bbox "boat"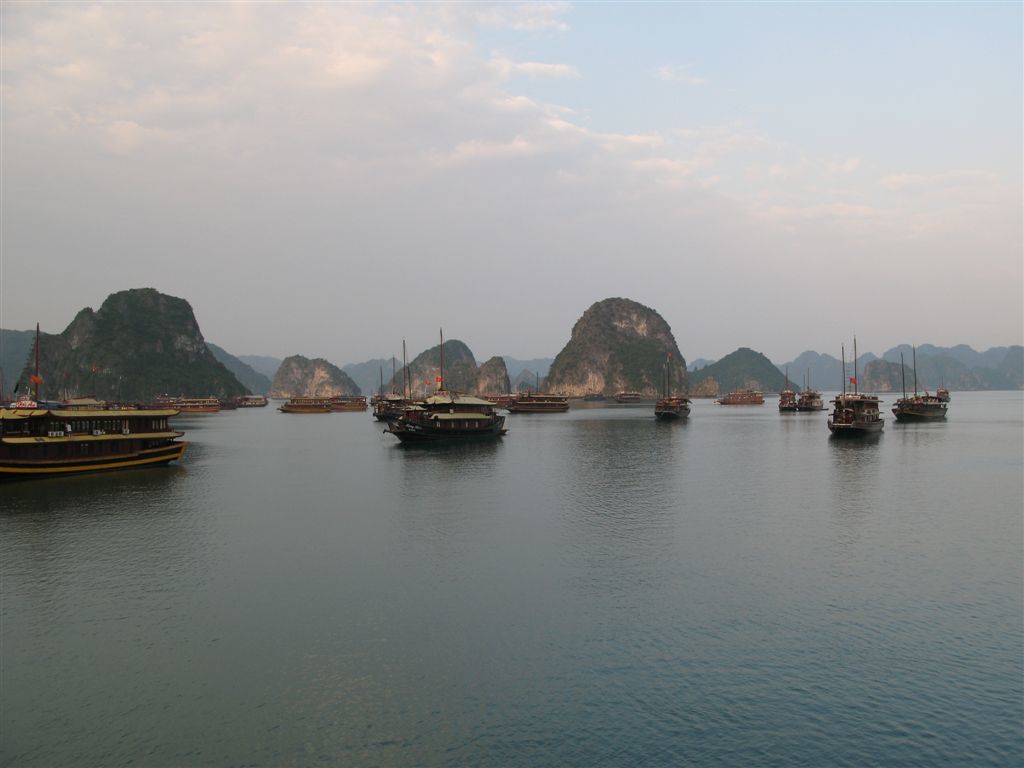
bbox=[781, 366, 800, 415]
